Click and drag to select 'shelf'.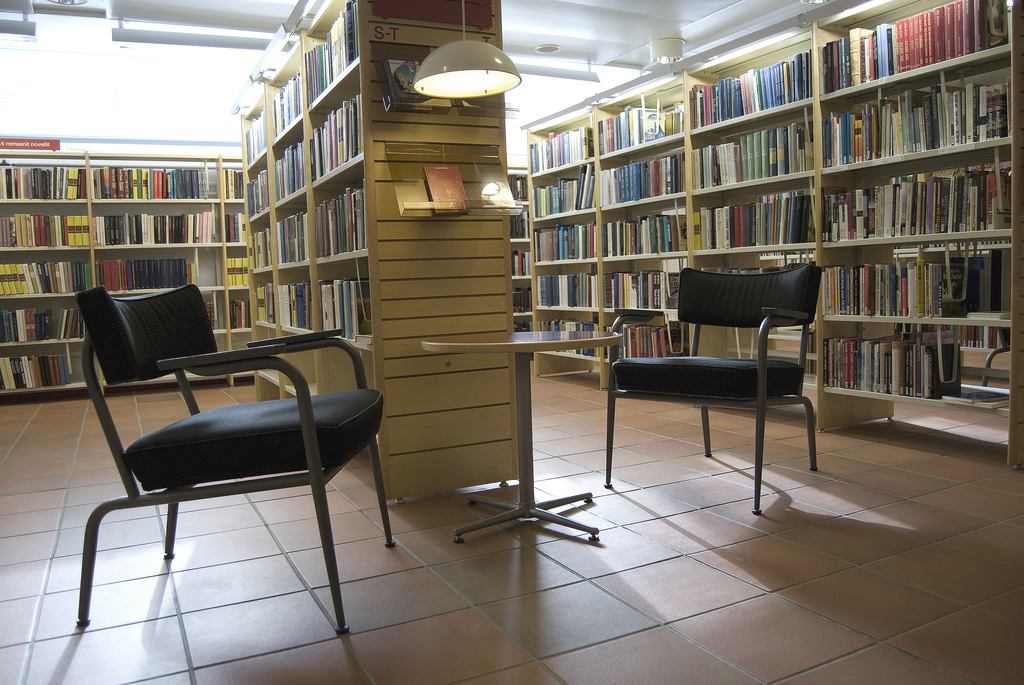
Selection: (x1=609, y1=256, x2=689, y2=303).
